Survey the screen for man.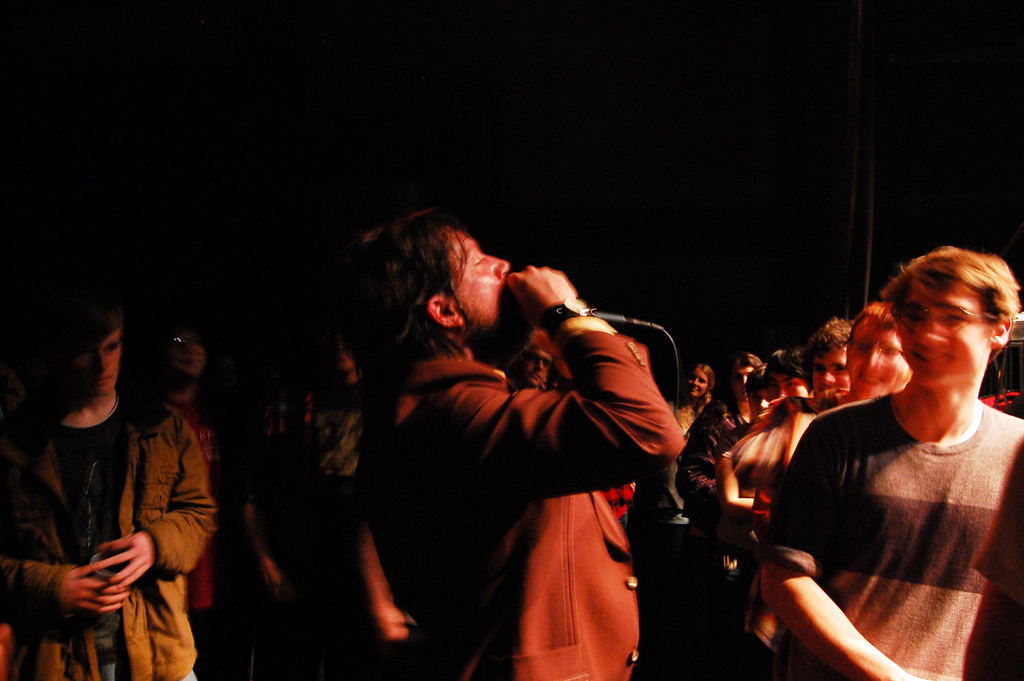
Survey found: [1,293,221,680].
